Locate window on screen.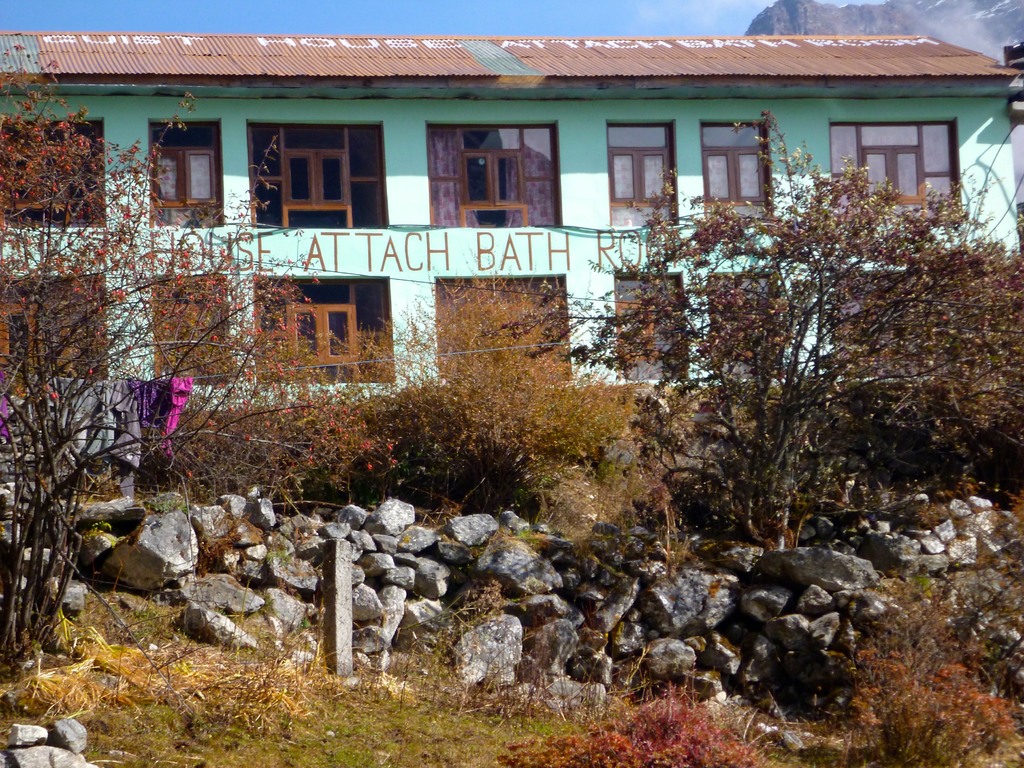
On screen at bbox(820, 117, 975, 245).
